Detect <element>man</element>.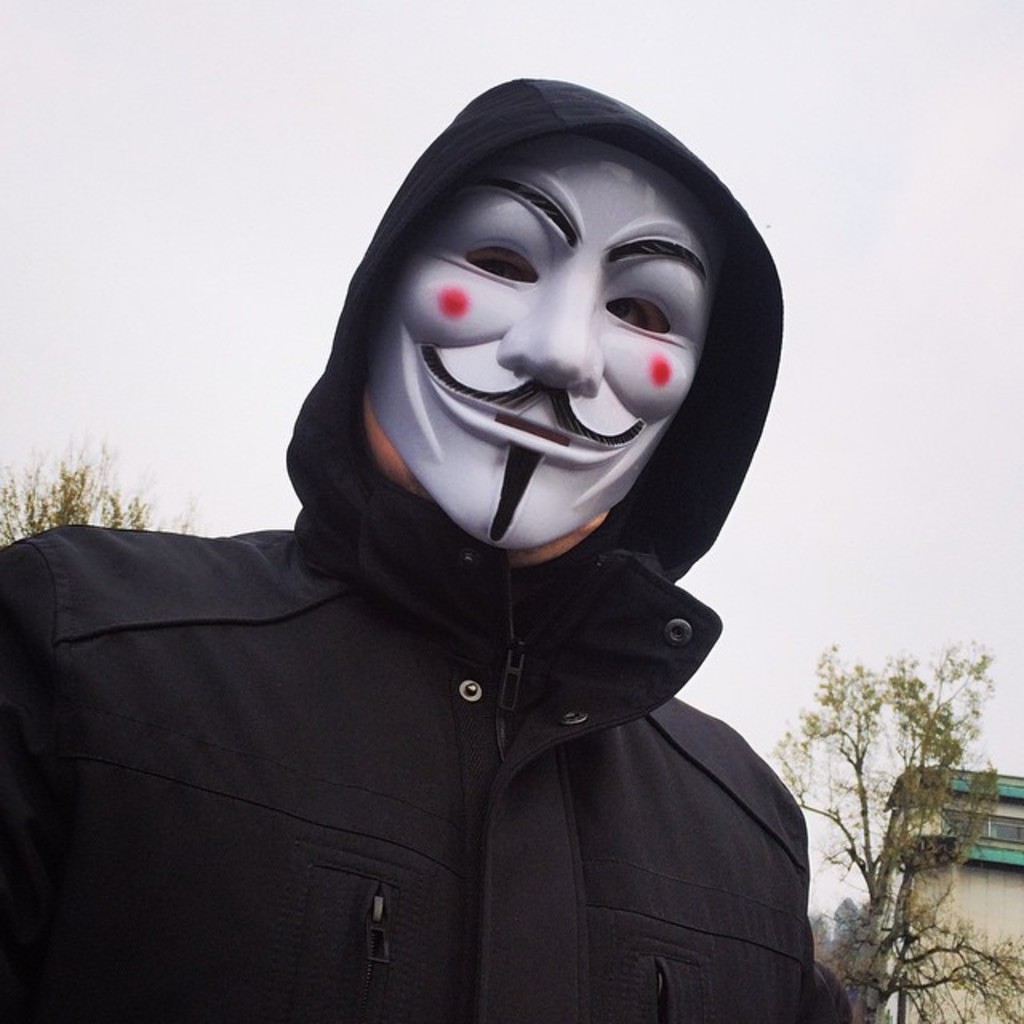
Detected at [5,72,853,1022].
